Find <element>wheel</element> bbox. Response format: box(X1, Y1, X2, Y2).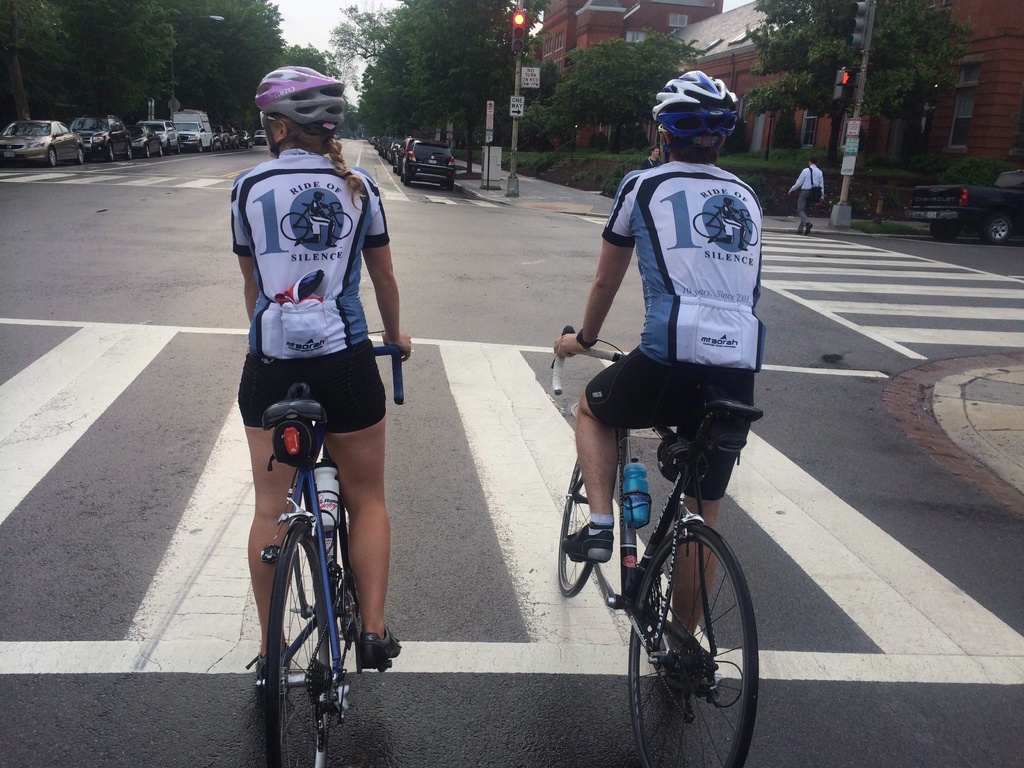
box(557, 458, 595, 598).
